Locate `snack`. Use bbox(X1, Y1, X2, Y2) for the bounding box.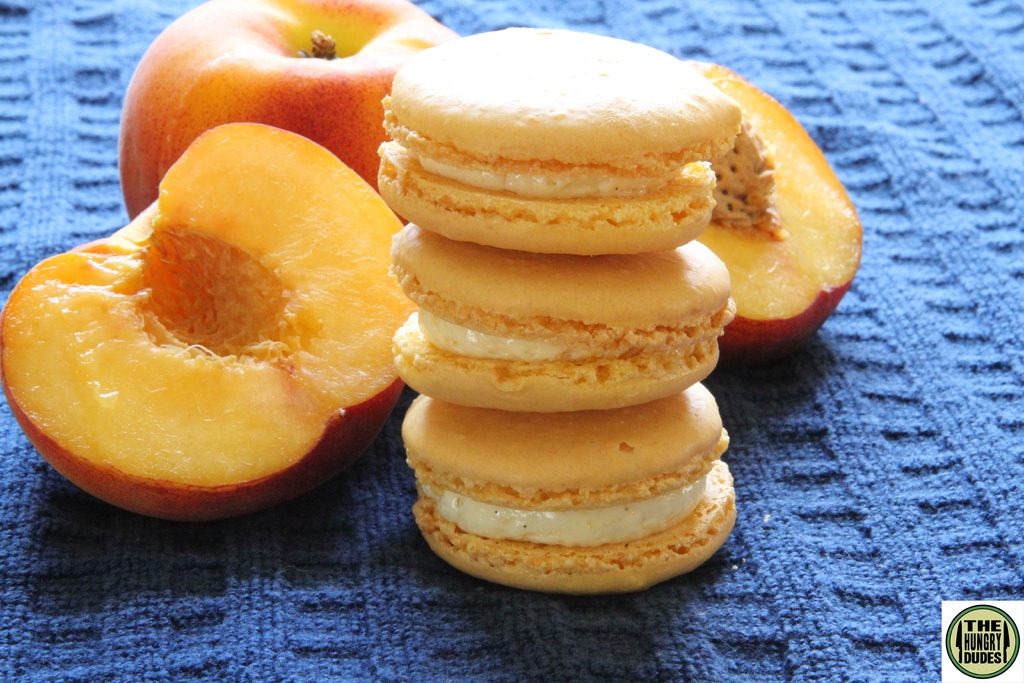
bbox(374, 25, 748, 263).
